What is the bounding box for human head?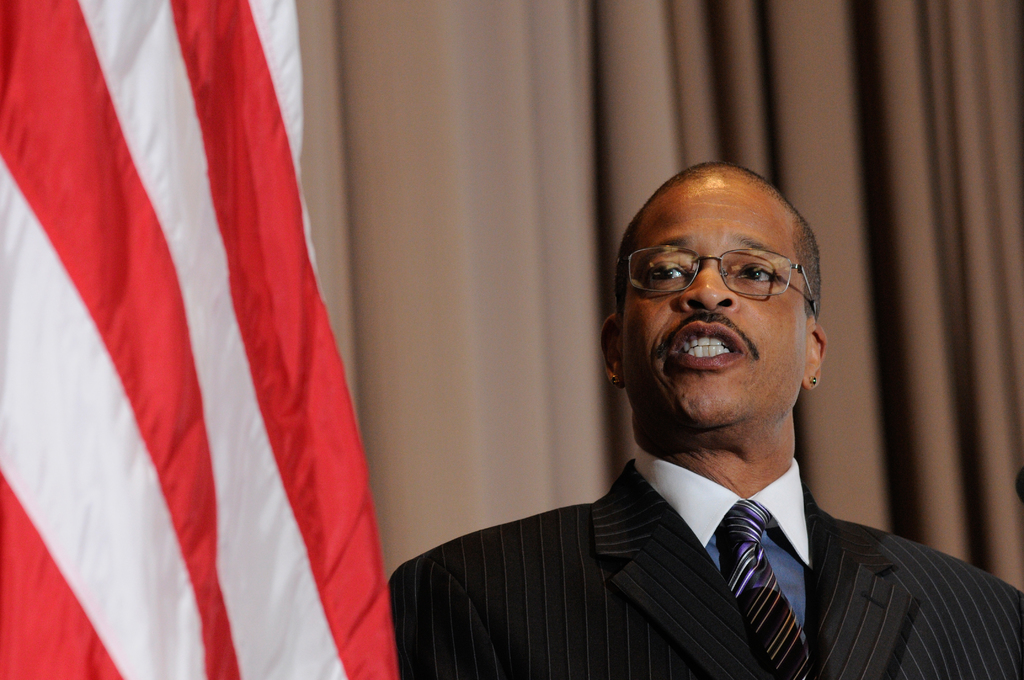
{"x1": 618, "y1": 158, "x2": 847, "y2": 426}.
